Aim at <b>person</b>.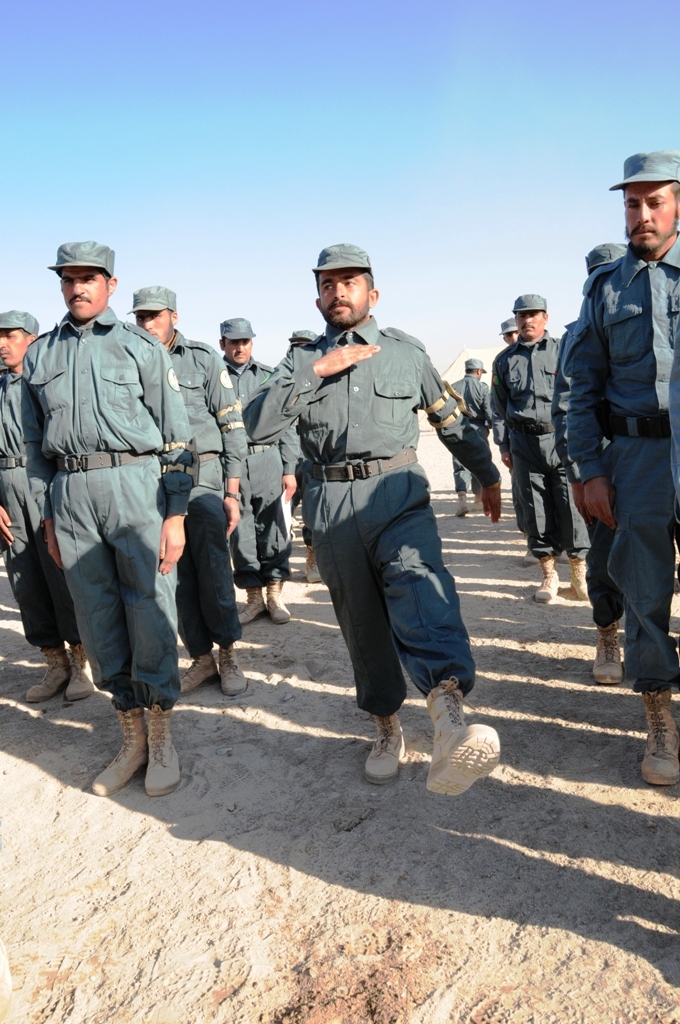
Aimed at {"left": 0, "top": 310, "right": 101, "bottom": 709}.
